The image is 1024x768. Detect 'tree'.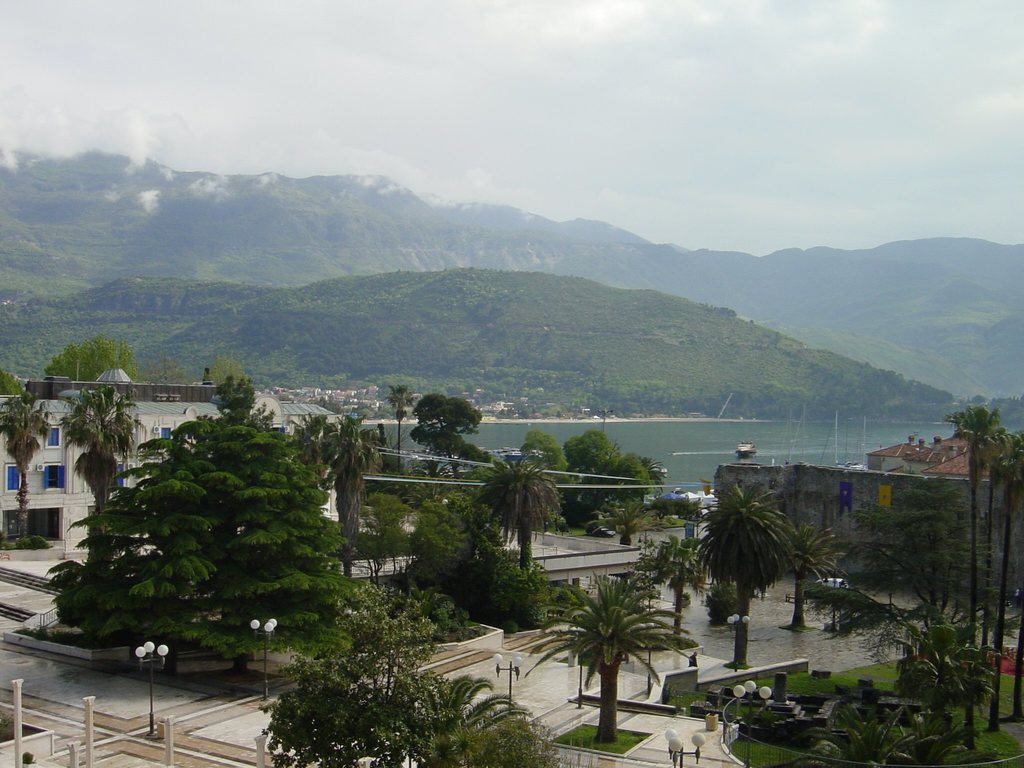
Detection: box=[587, 488, 664, 547].
